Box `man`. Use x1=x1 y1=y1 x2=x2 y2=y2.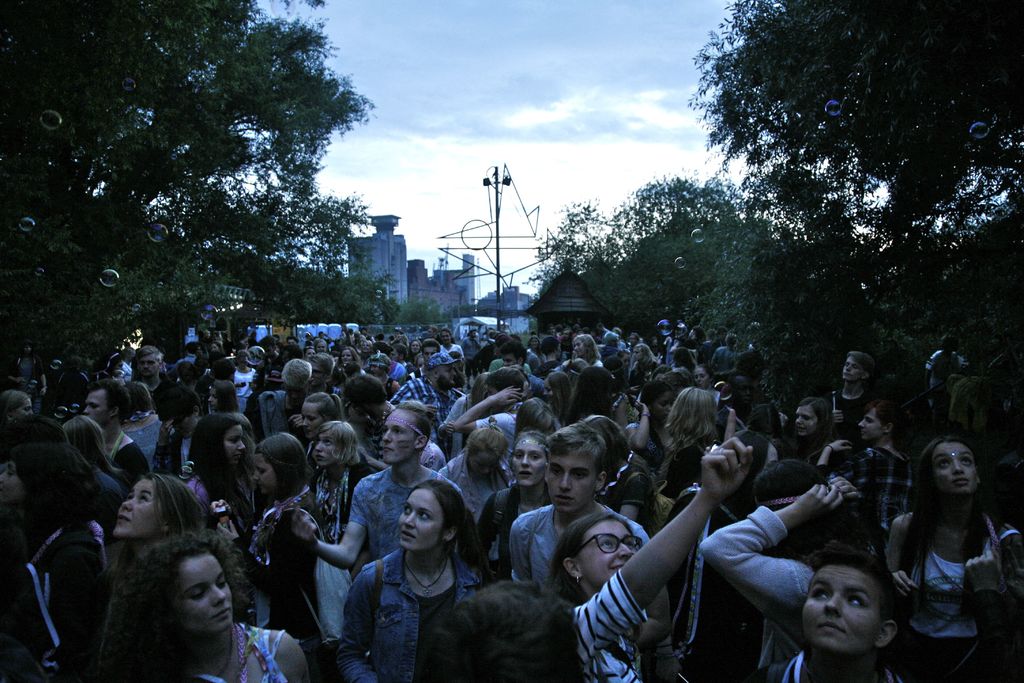
x1=127 y1=343 x2=204 y2=427.
